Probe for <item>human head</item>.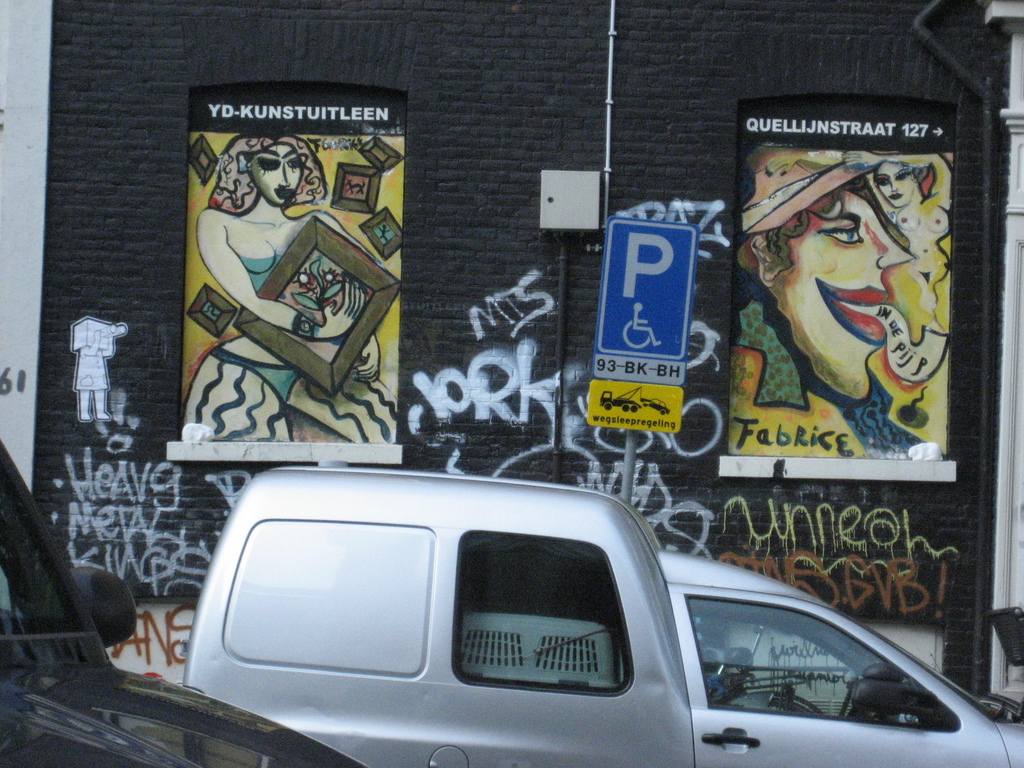
Probe result: bbox=[876, 163, 913, 204].
